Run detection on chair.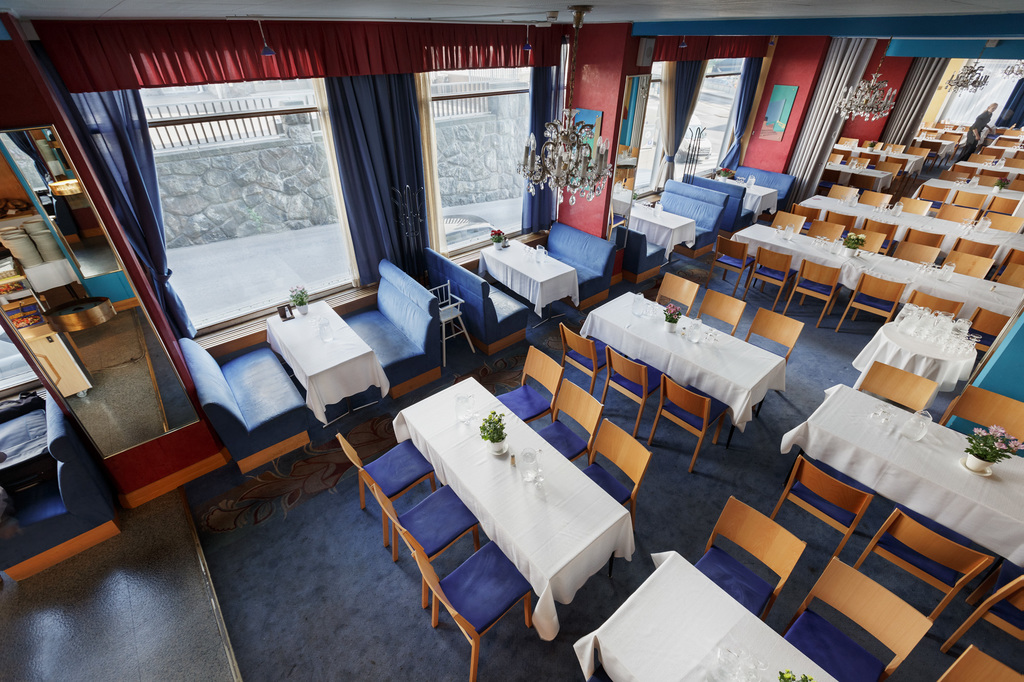
Result: 781/555/932/681.
